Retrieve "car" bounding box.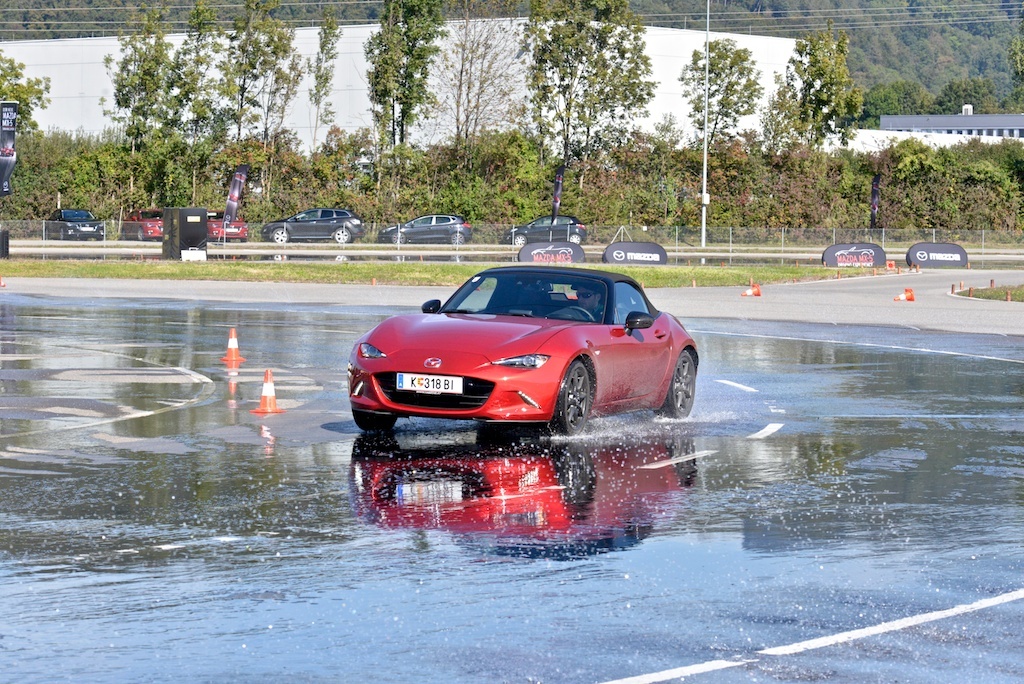
Bounding box: <box>118,204,163,243</box>.
